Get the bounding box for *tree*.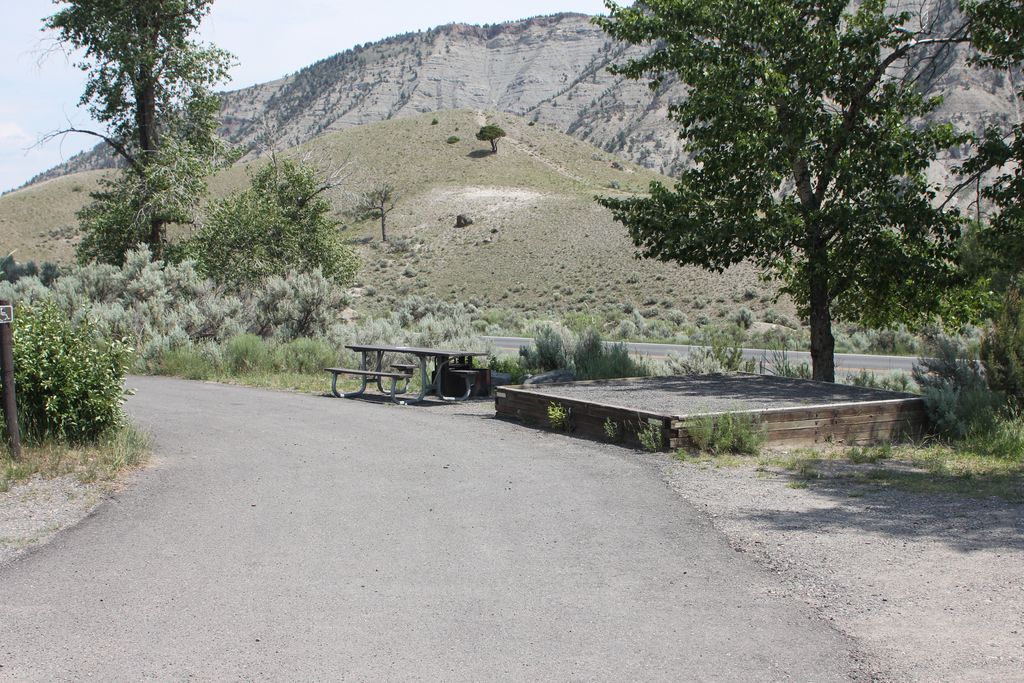
BBox(175, 148, 362, 302).
